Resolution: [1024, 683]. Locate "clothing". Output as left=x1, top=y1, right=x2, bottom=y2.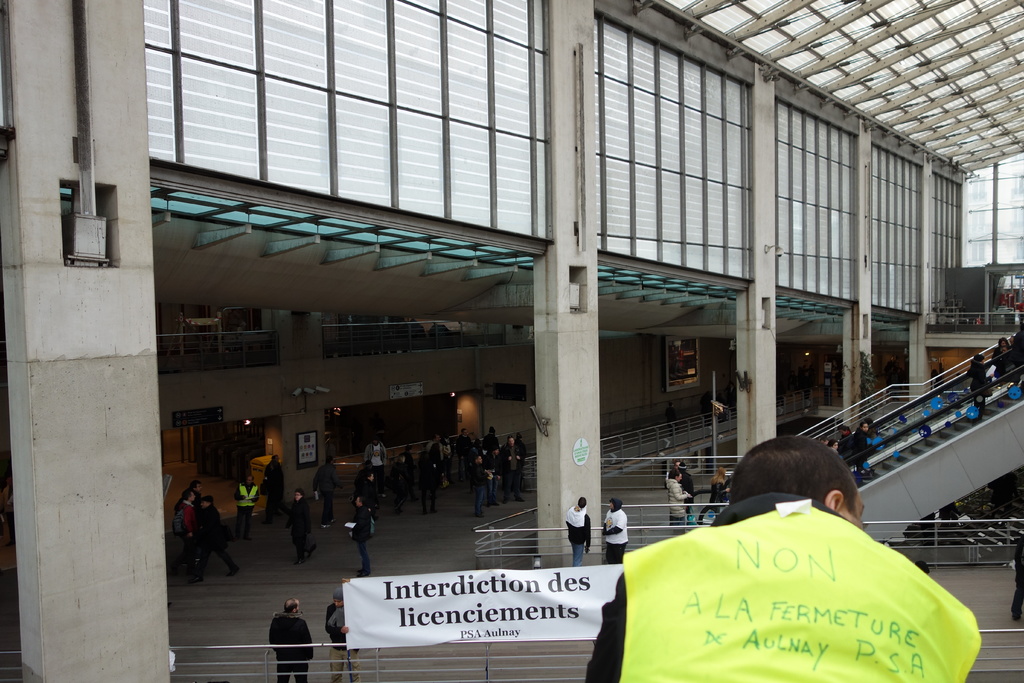
left=351, top=506, right=372, bottom=569.
